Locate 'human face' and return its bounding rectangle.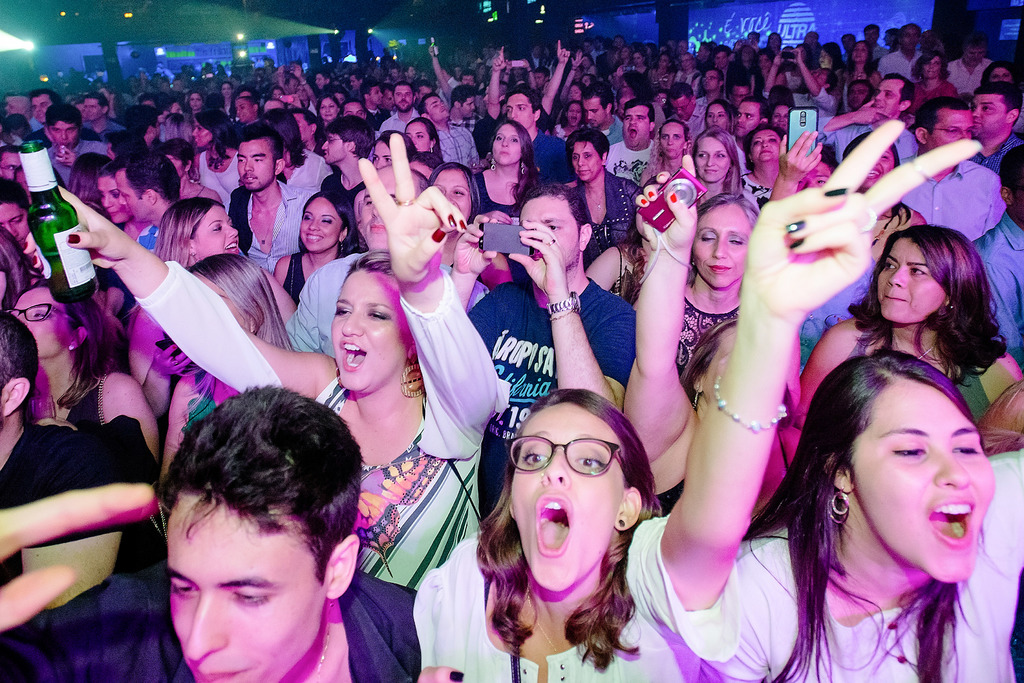
detection(847, 81, 870, 108).
